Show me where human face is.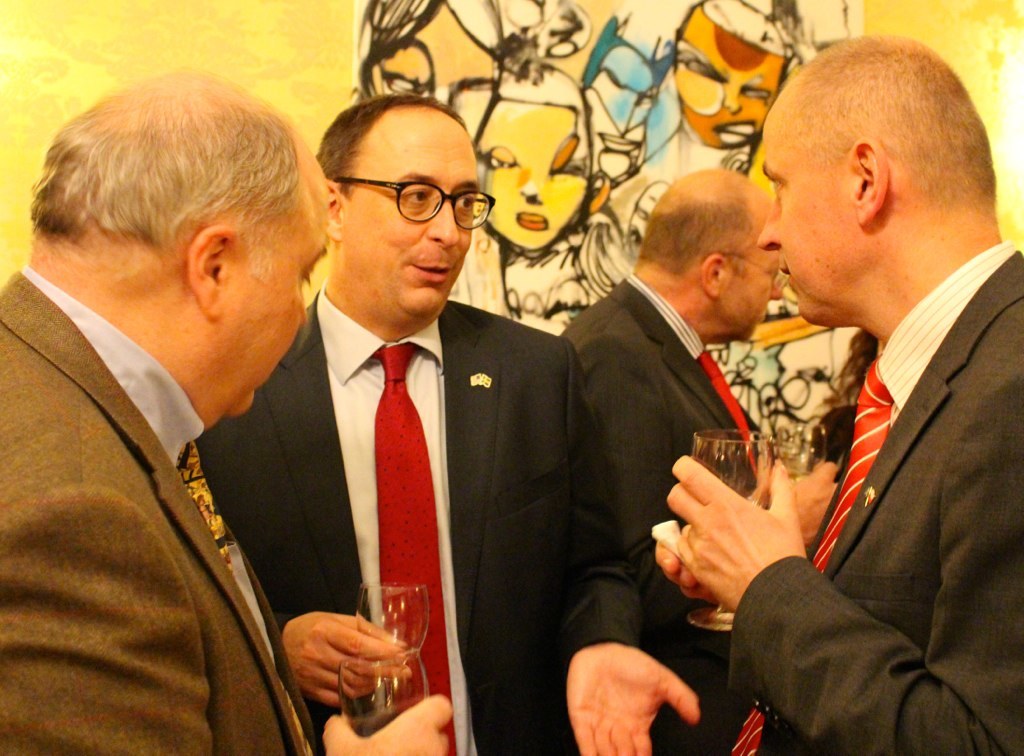
human face is at 336 123 478 320.
